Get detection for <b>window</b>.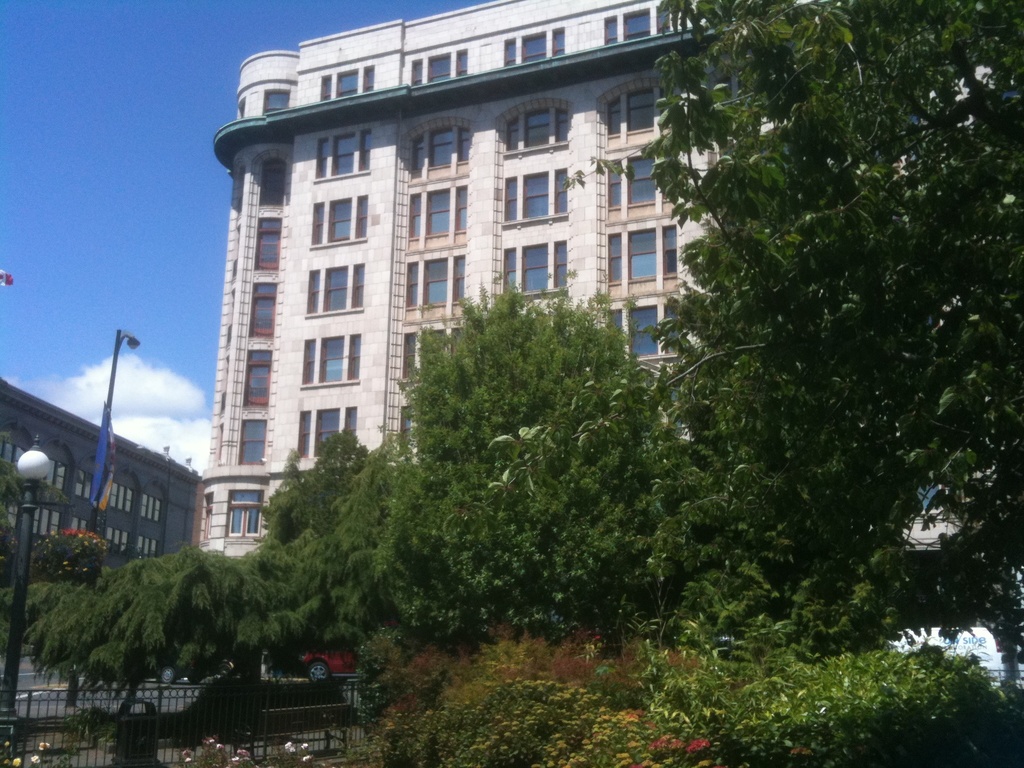
Detection: box(337, 134, 355, 176).
